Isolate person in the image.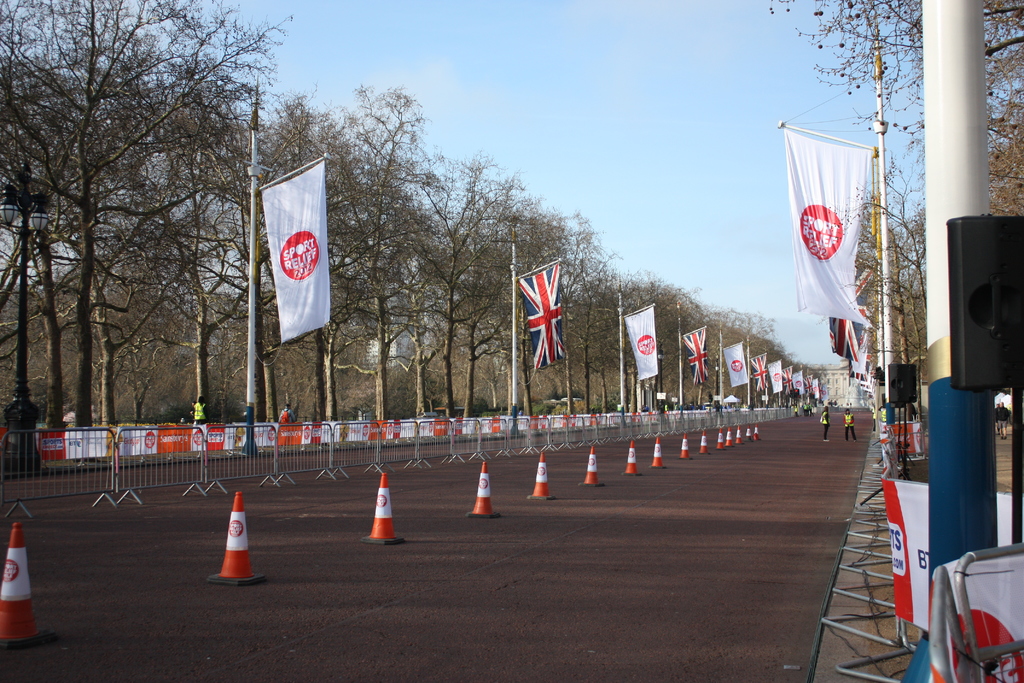
Isolated region: <bbox>193, 391, 207, 422</bbox>.
